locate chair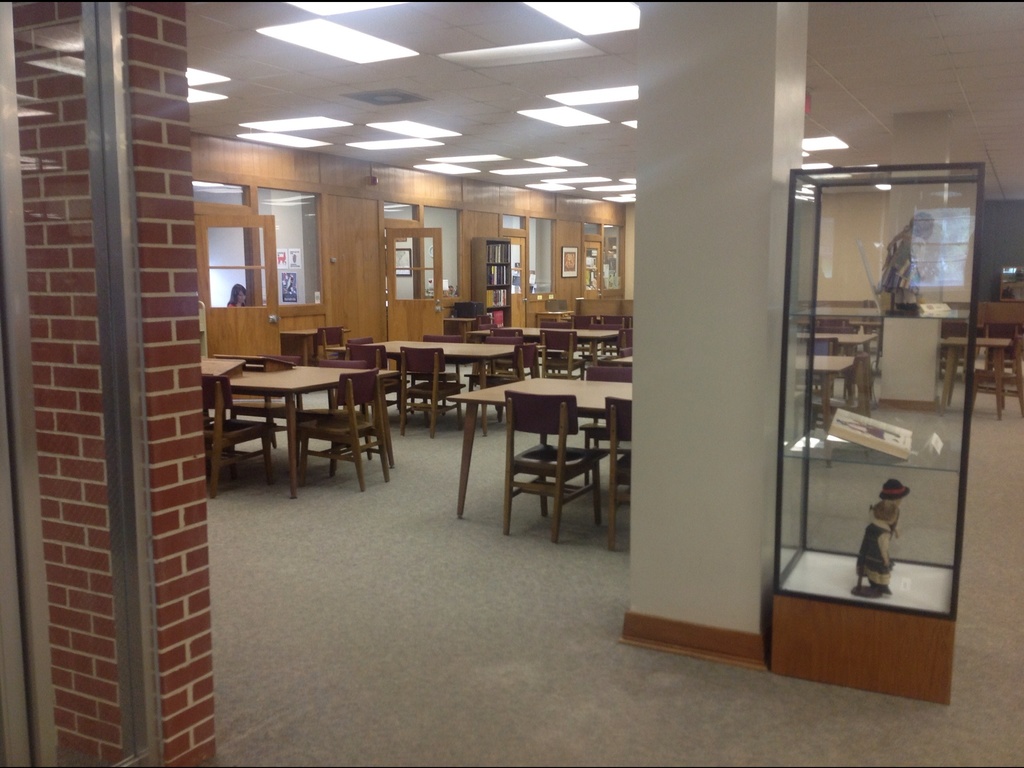
312,325,345,366
